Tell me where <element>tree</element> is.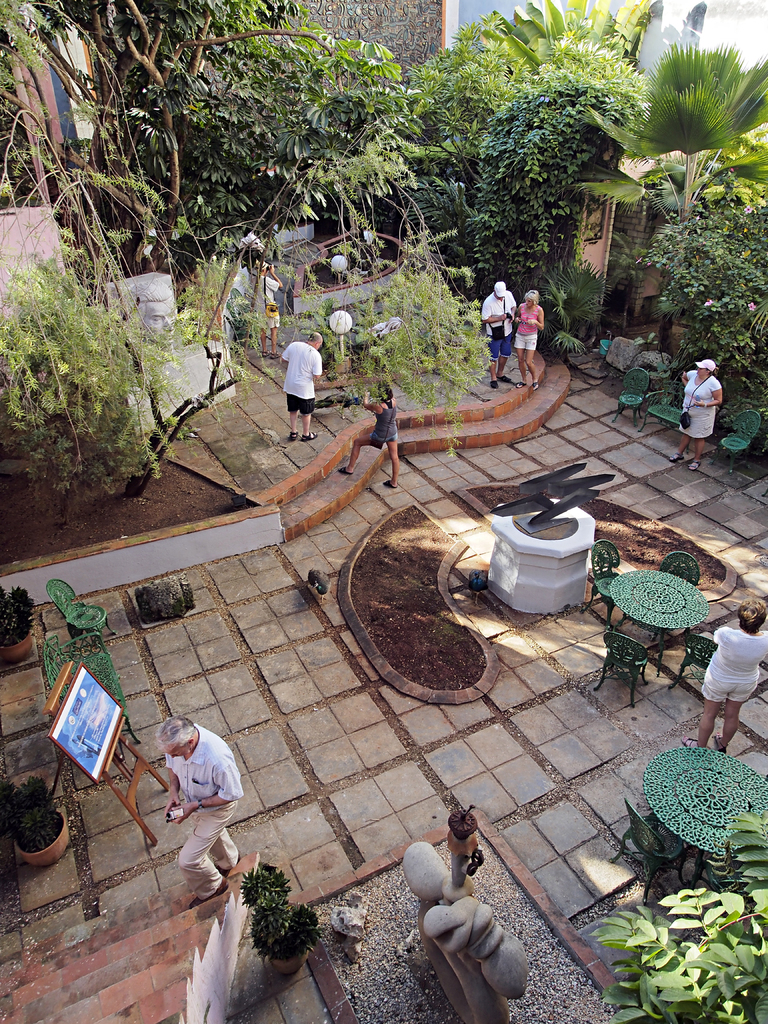
<element>tree</element> is at {"x1": 420, "y1": 42, "x2": 656, "y2": 294}.
